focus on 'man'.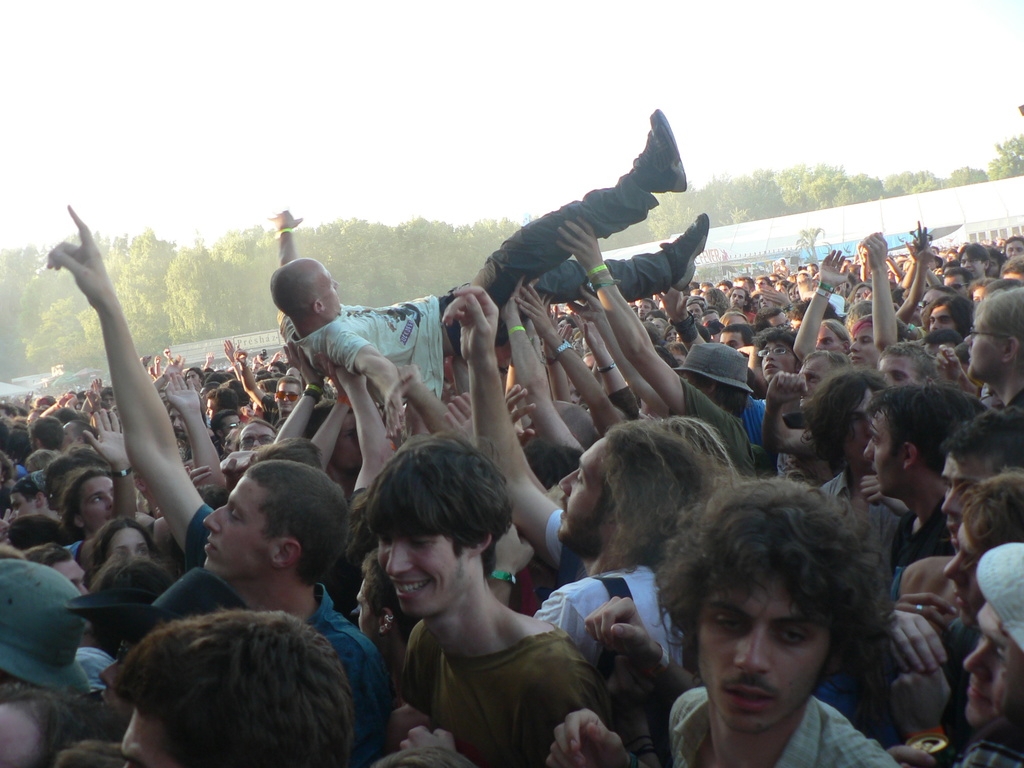
Focused at <region>893, 471, 1023, 753</region>.
